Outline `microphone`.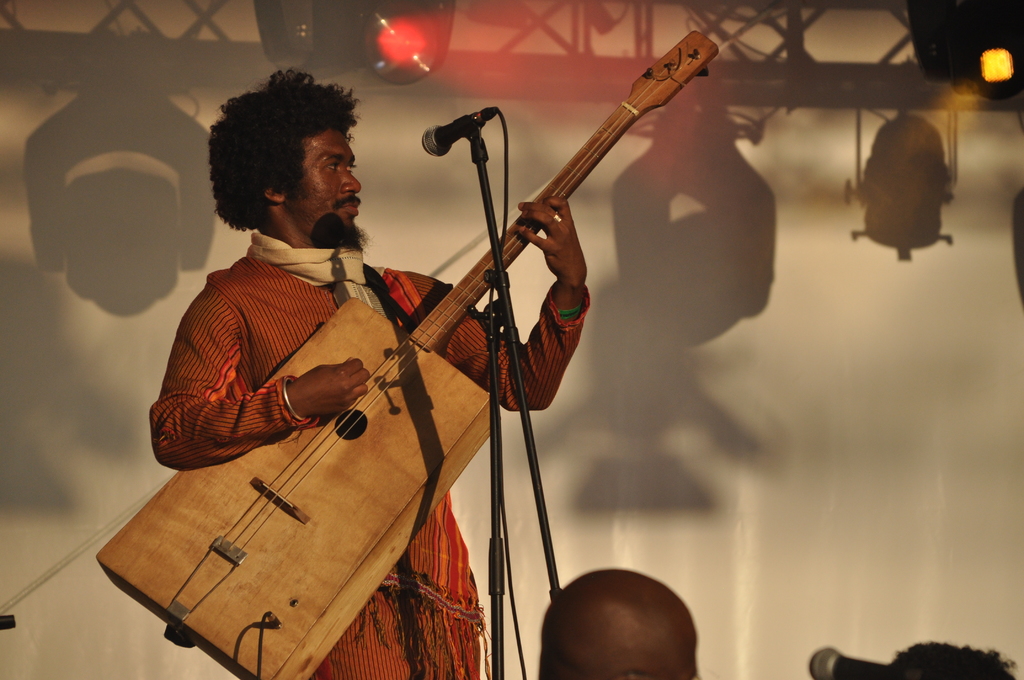
Outline: x1=421, y1=104, x2=496, y2=159.
